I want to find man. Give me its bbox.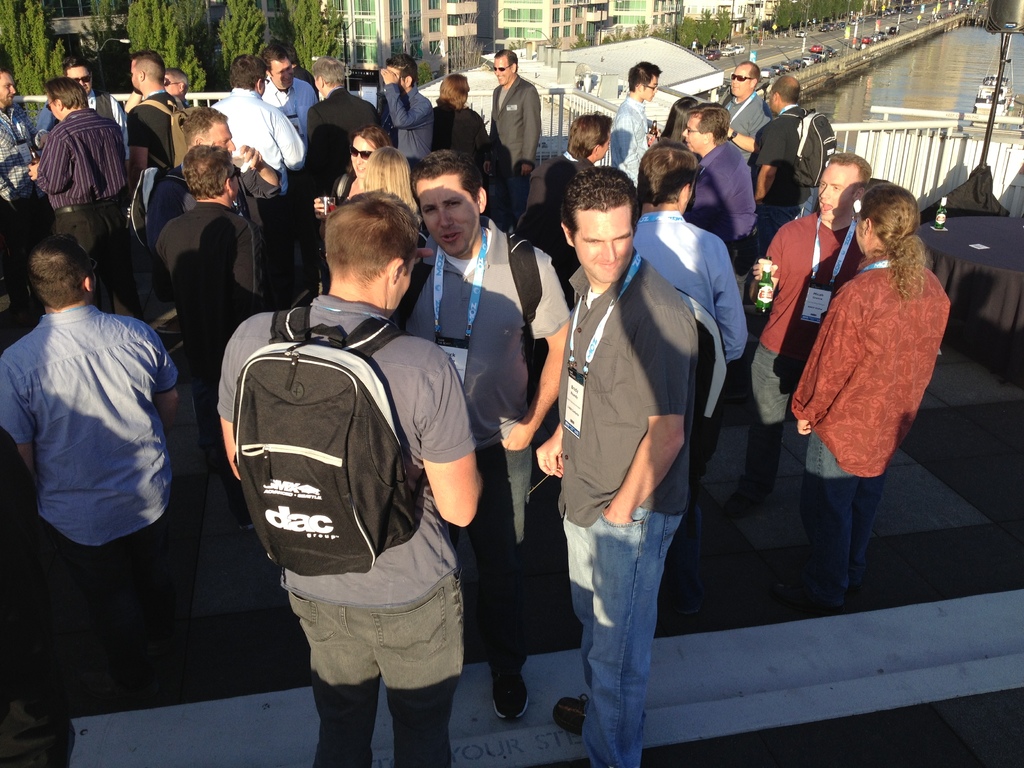
(left=0, top=65, right=40, bottom=301).
